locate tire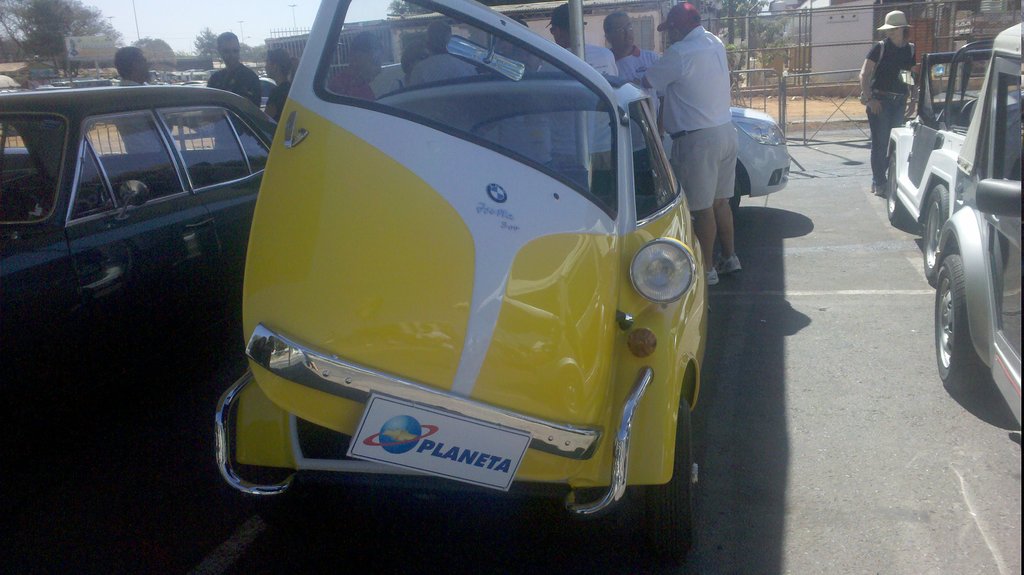
(636,393,702,560)
